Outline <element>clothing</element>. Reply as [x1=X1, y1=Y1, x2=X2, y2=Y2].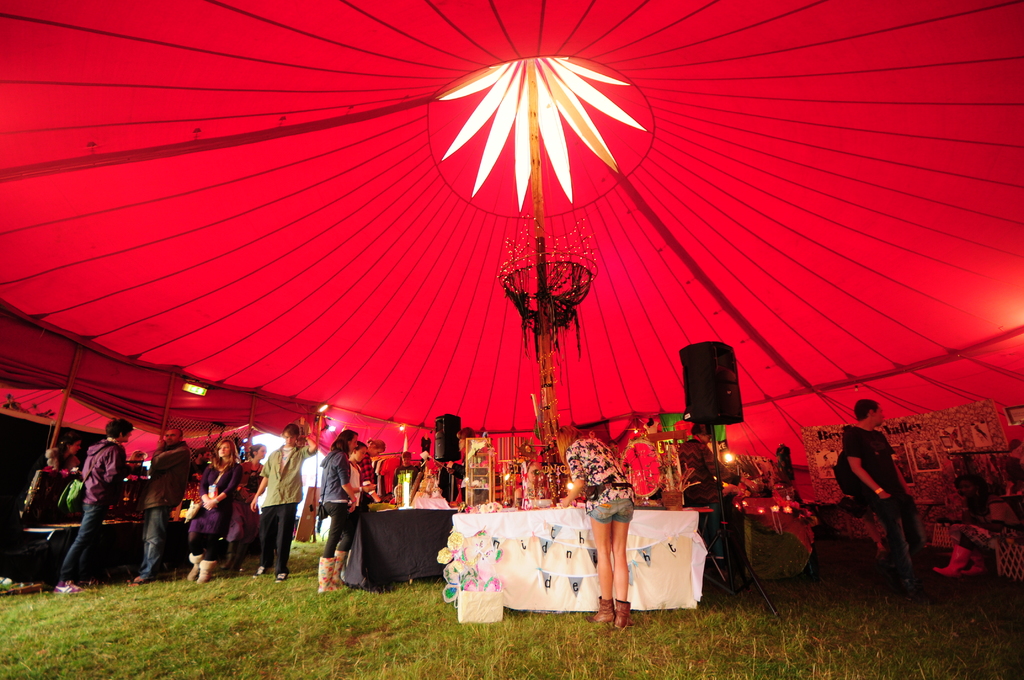
[x1=565, y1=434, x2=630, y2=528].
